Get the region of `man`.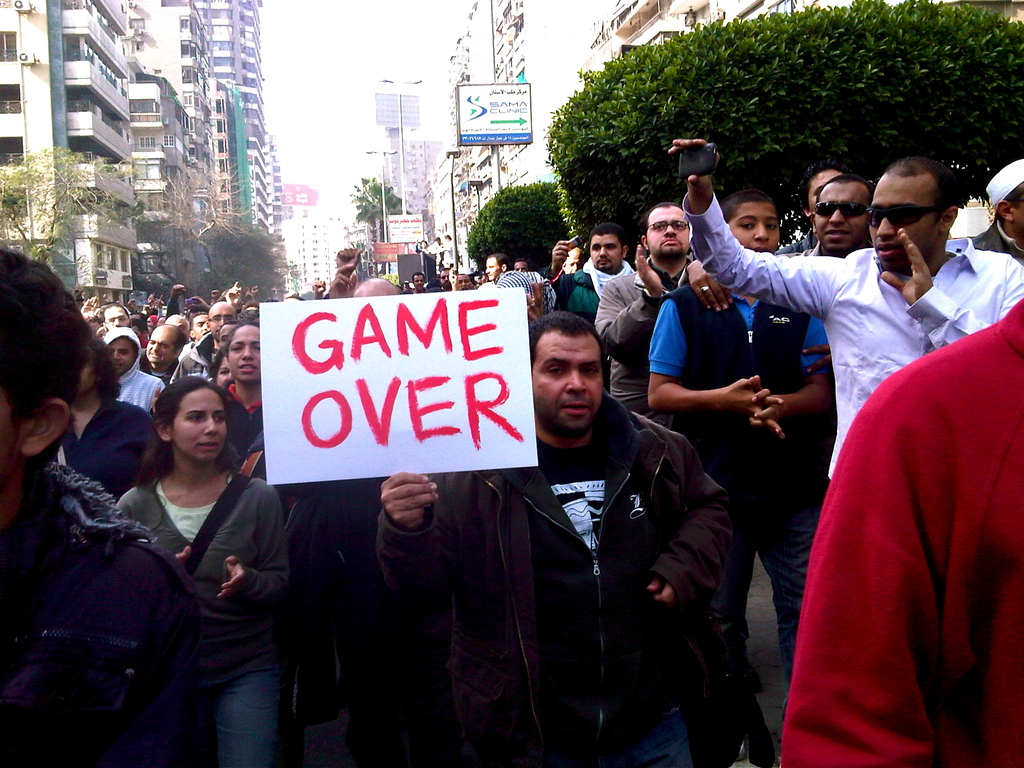
Rect(740, 127, 1001, 753).
